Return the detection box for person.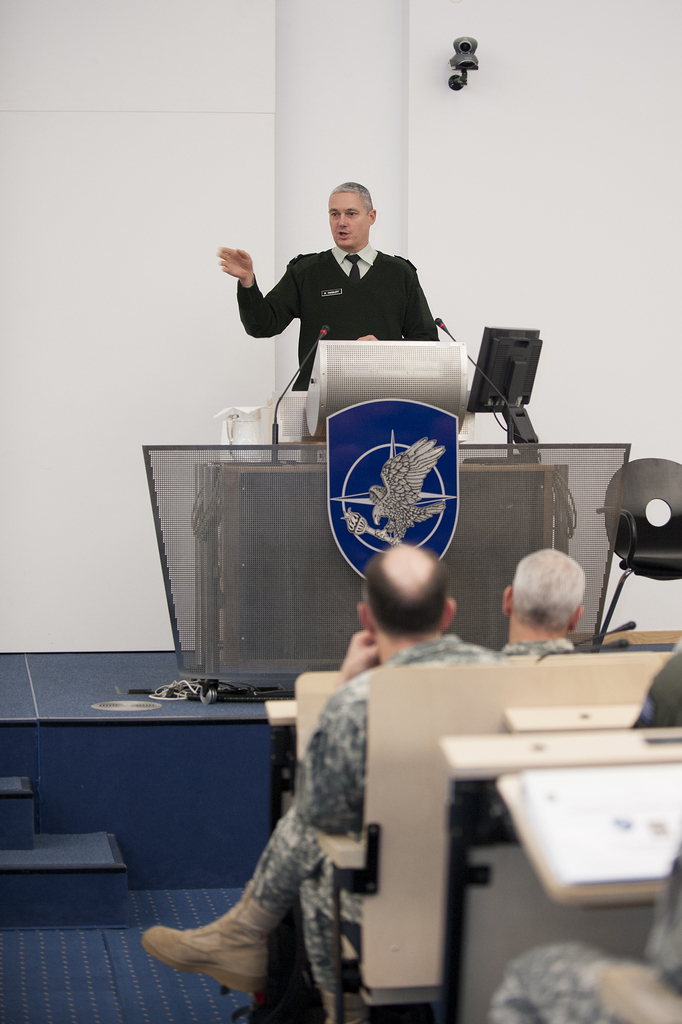
x1=474 y1=550 x2=596 y2=660.
